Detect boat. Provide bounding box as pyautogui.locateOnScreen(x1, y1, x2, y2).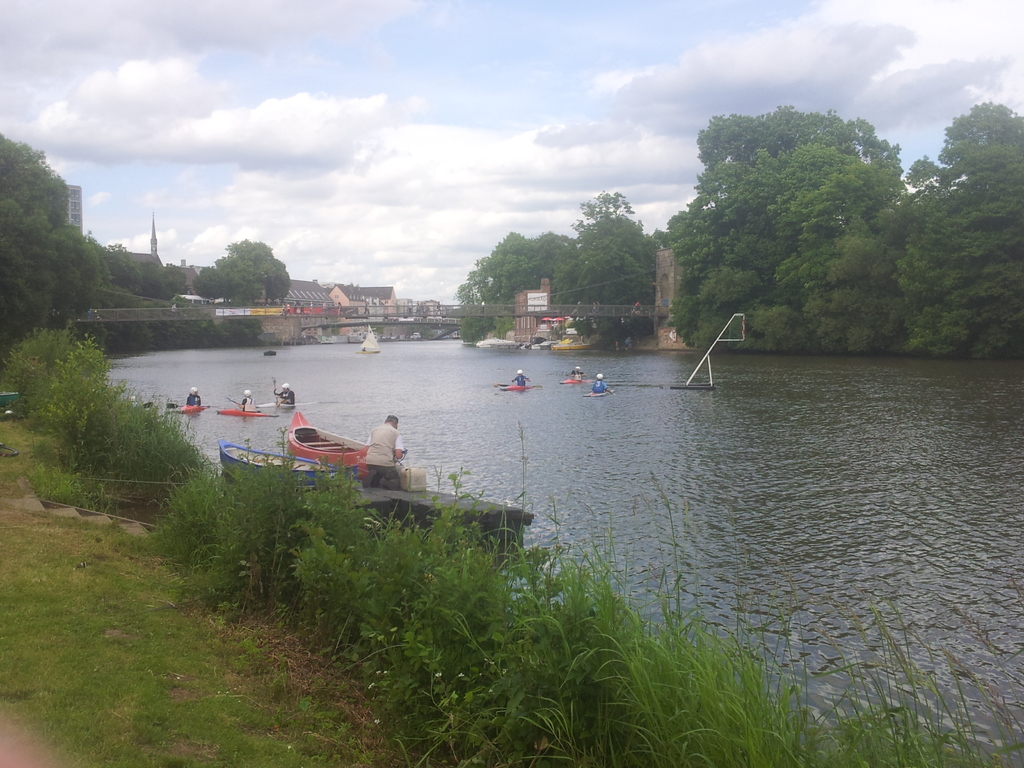
pyautogui.locateOnScreen(0, 389, 19, 409).
